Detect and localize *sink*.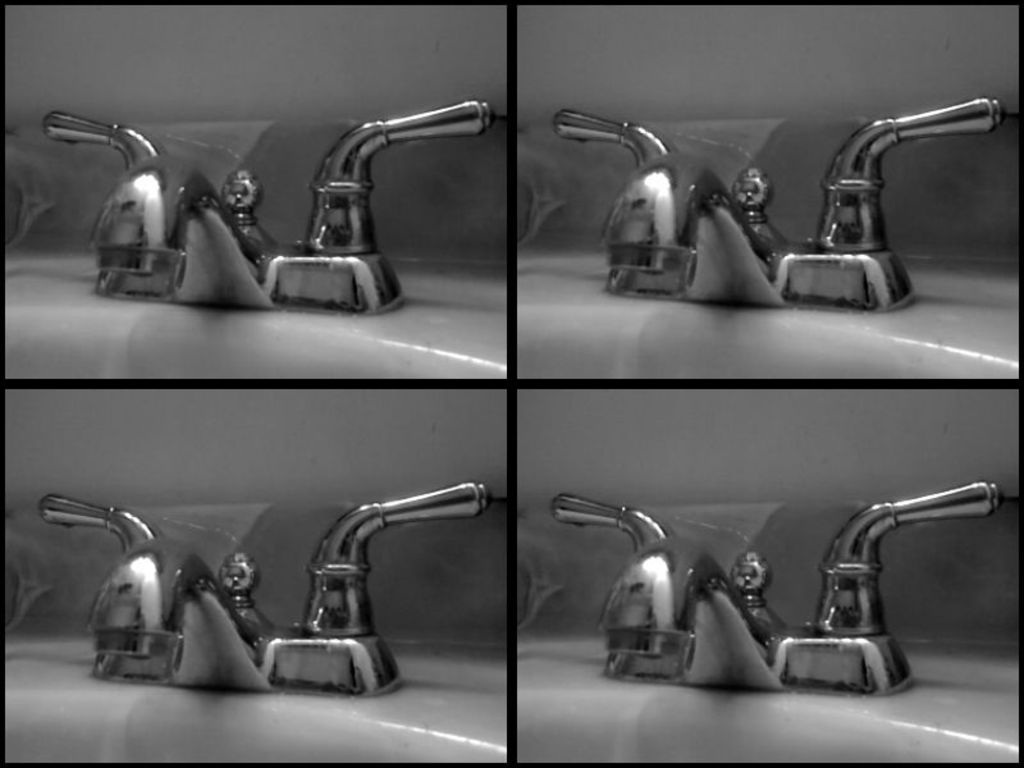
Localized at (left=516, top=96, right=1023, bottom=379).
